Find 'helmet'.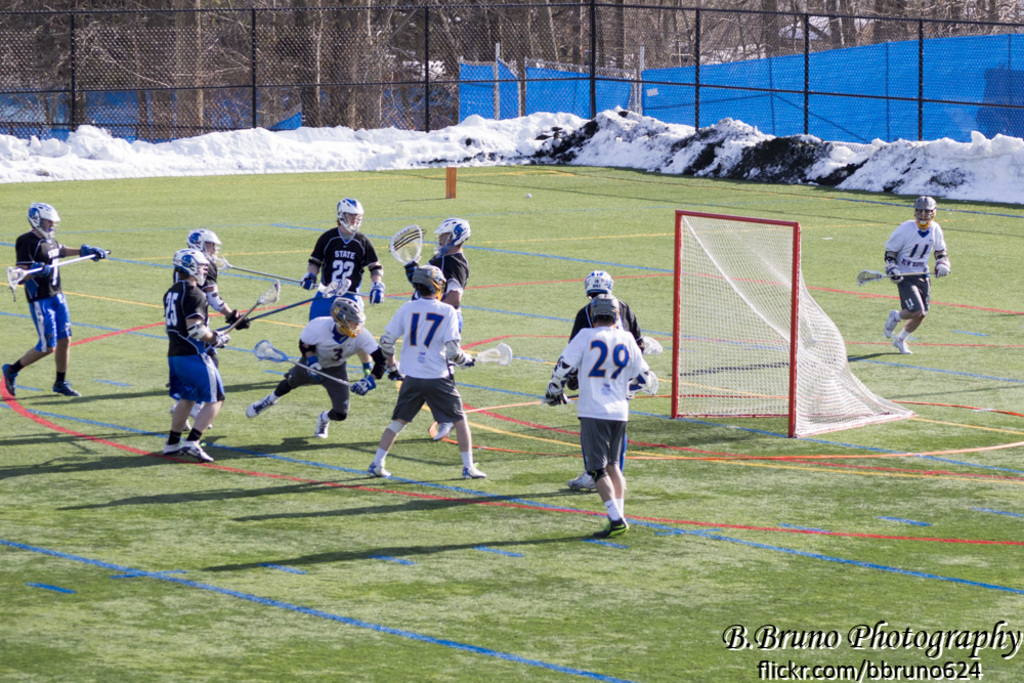
330/296/365/338.
